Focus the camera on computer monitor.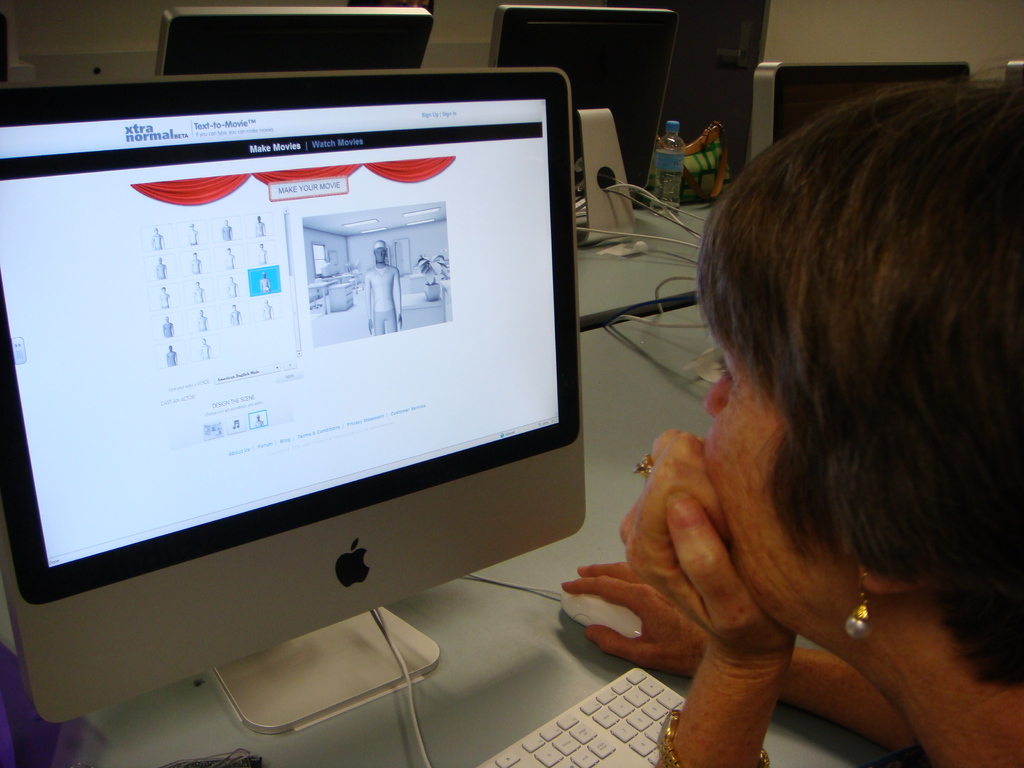
Focus region: detection(749, 61, 972, 161).
